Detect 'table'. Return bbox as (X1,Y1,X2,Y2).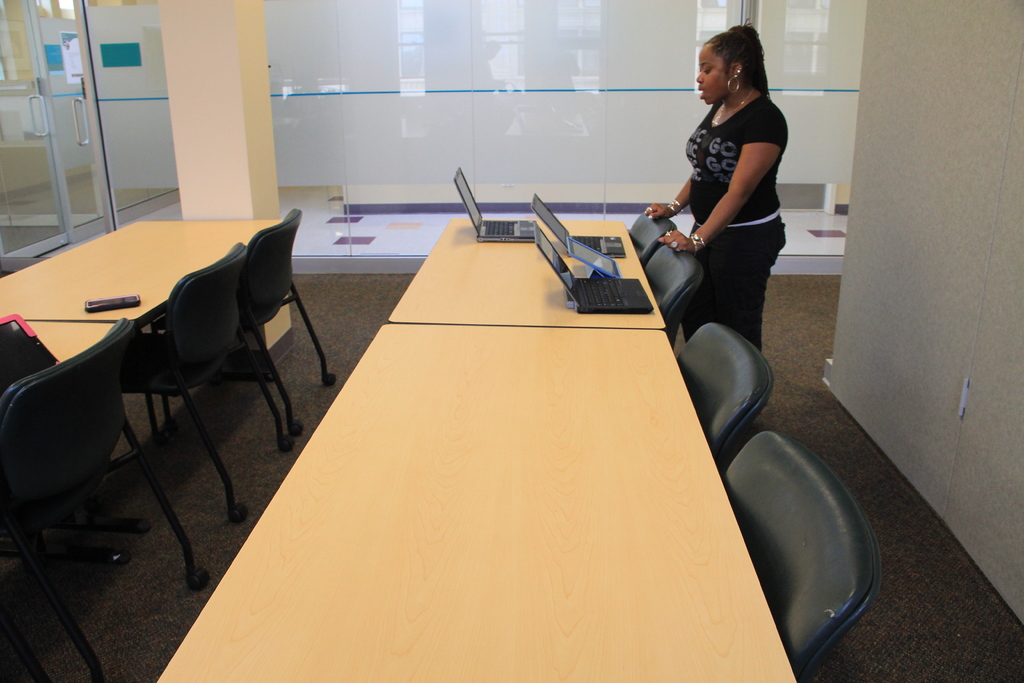
(387,215,666,334).
